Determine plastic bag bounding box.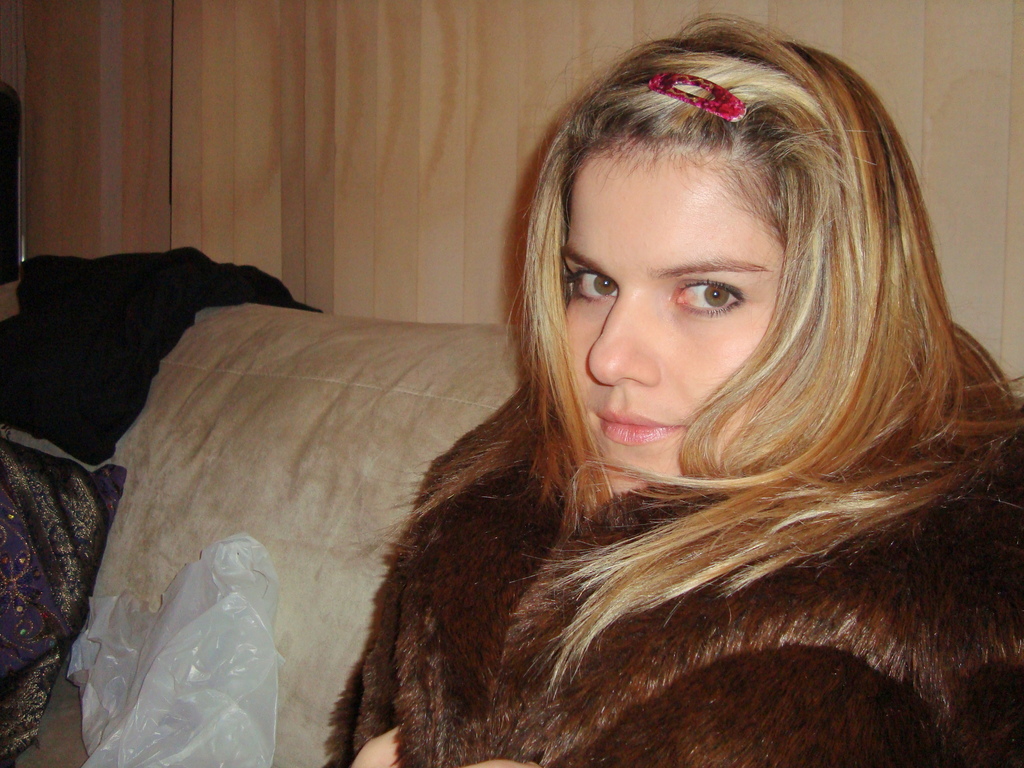
Determined: Rect(67, 532, 285, 767).
